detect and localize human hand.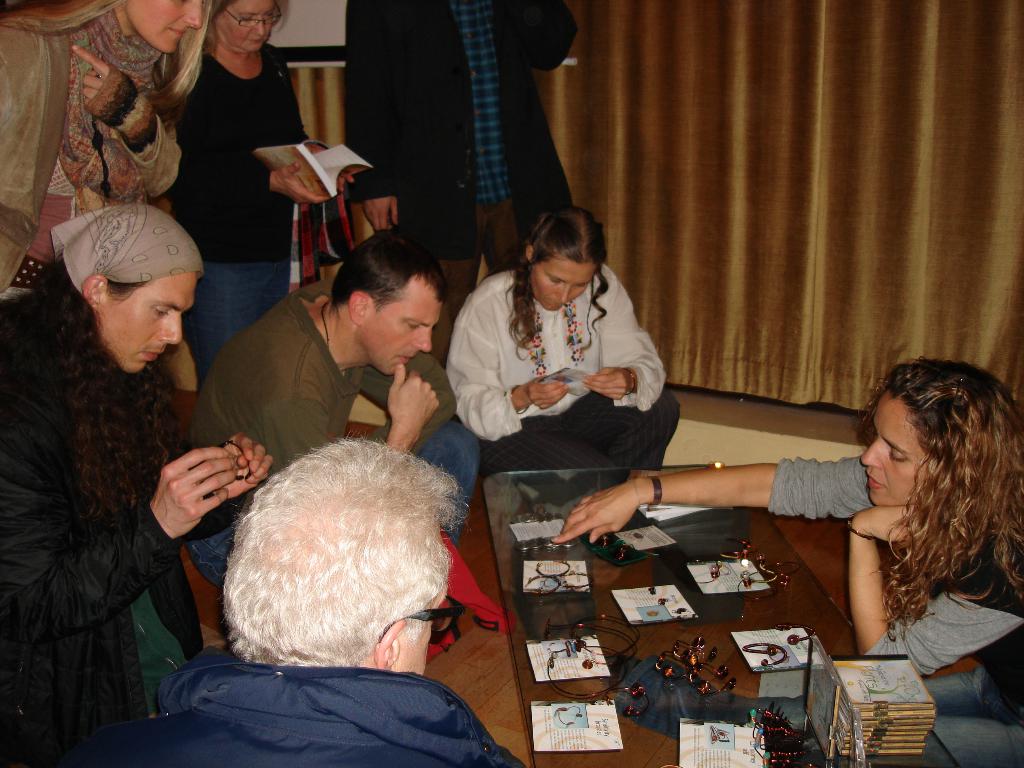
Localized at <box>548,479,641,545</box>.
